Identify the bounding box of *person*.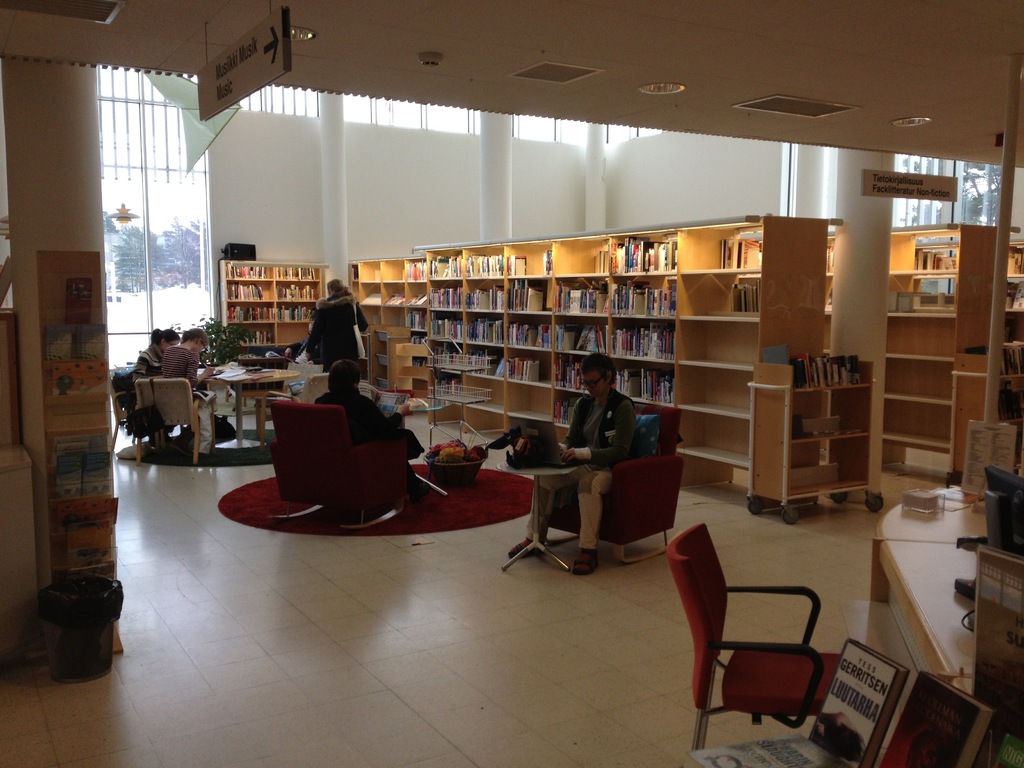
<bbox>308, 276, 368, 400</bbox>.
